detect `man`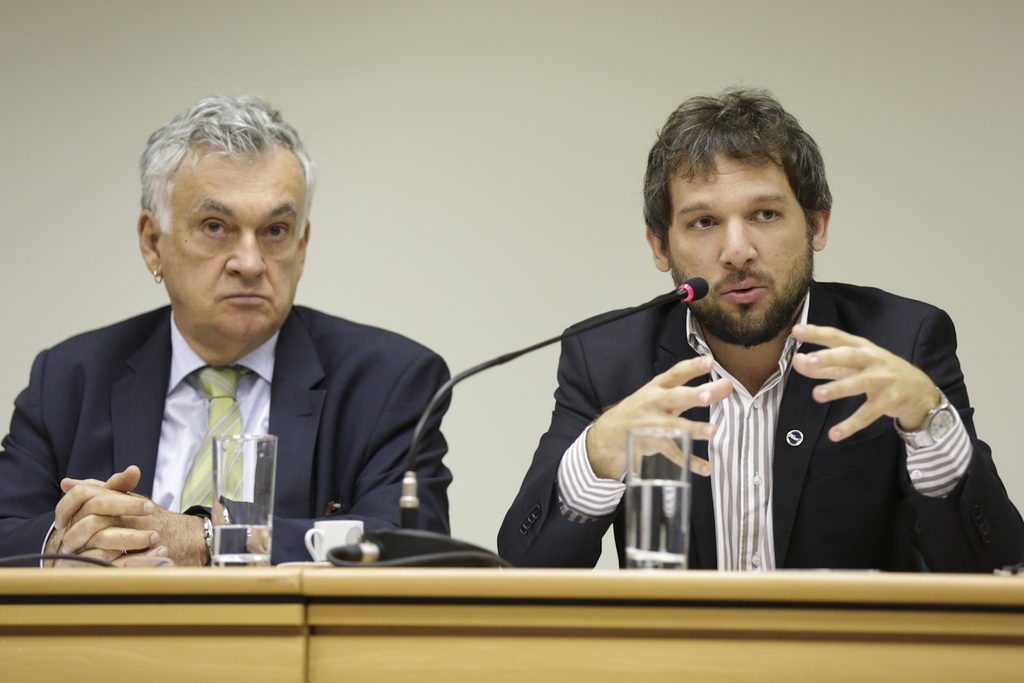
detection(0, 92, 454, 570)
